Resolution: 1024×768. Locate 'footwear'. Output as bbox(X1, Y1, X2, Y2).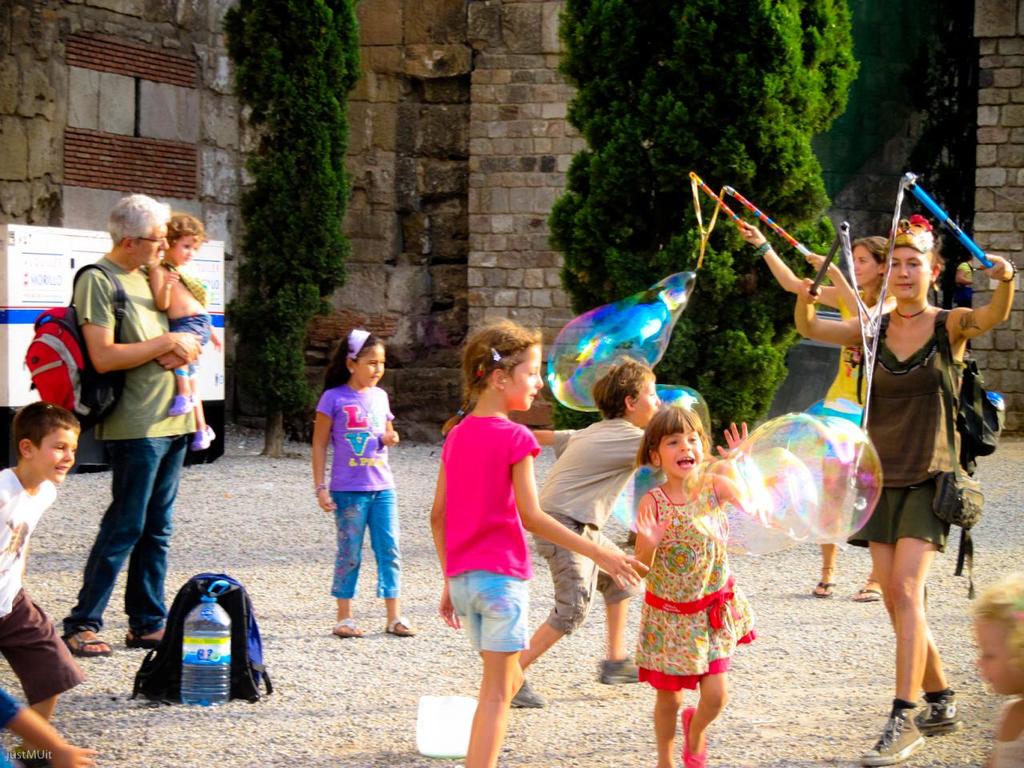
bbox(682, 706, 702, 767).
